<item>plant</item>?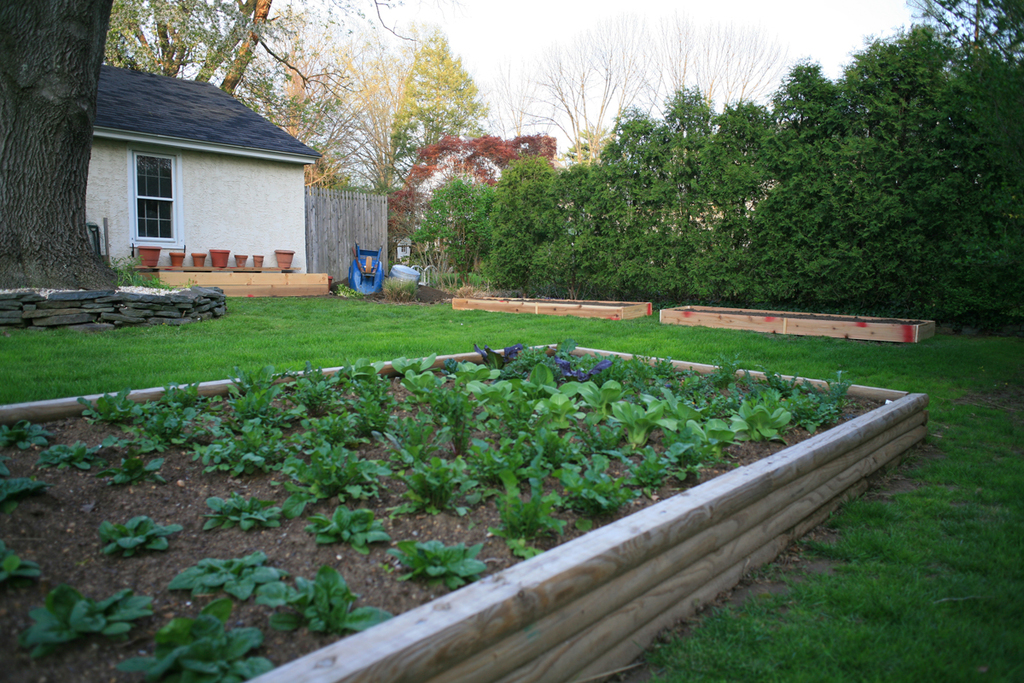
select_region(0, 464, 47, 511)
